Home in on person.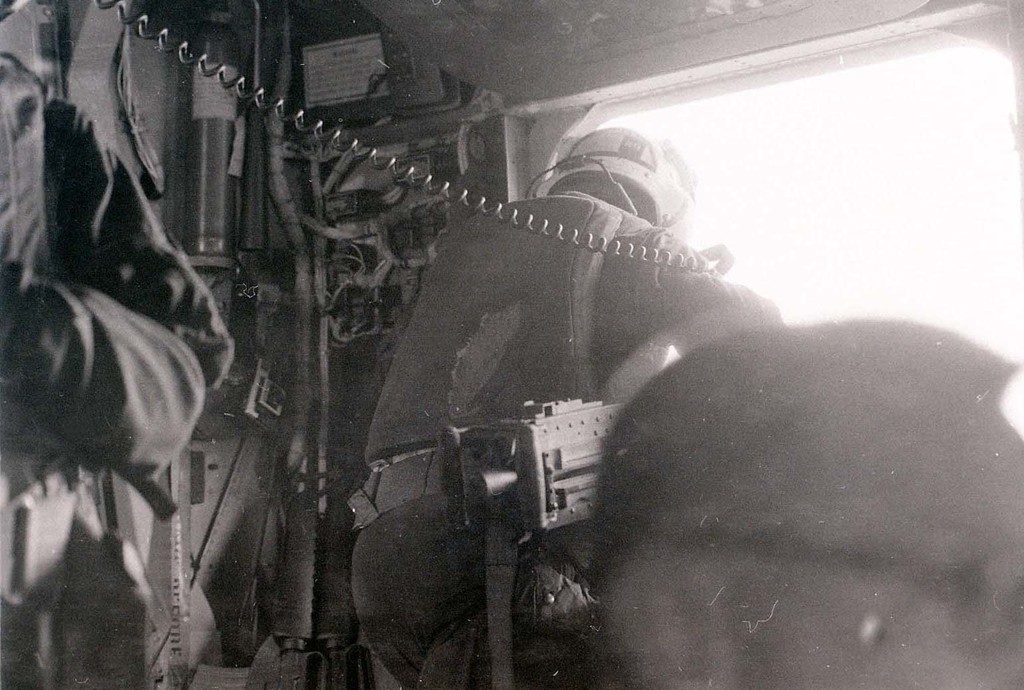
Homed in at [239, 90, 803, 689].
